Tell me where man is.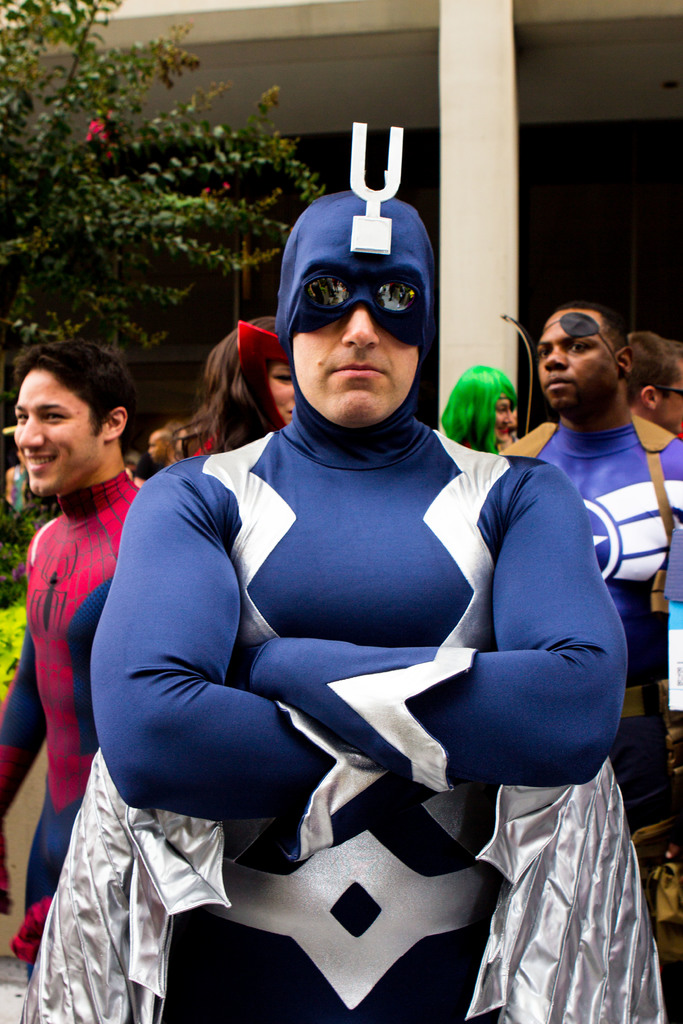
man is at box(21, 123, 666, 1023).
